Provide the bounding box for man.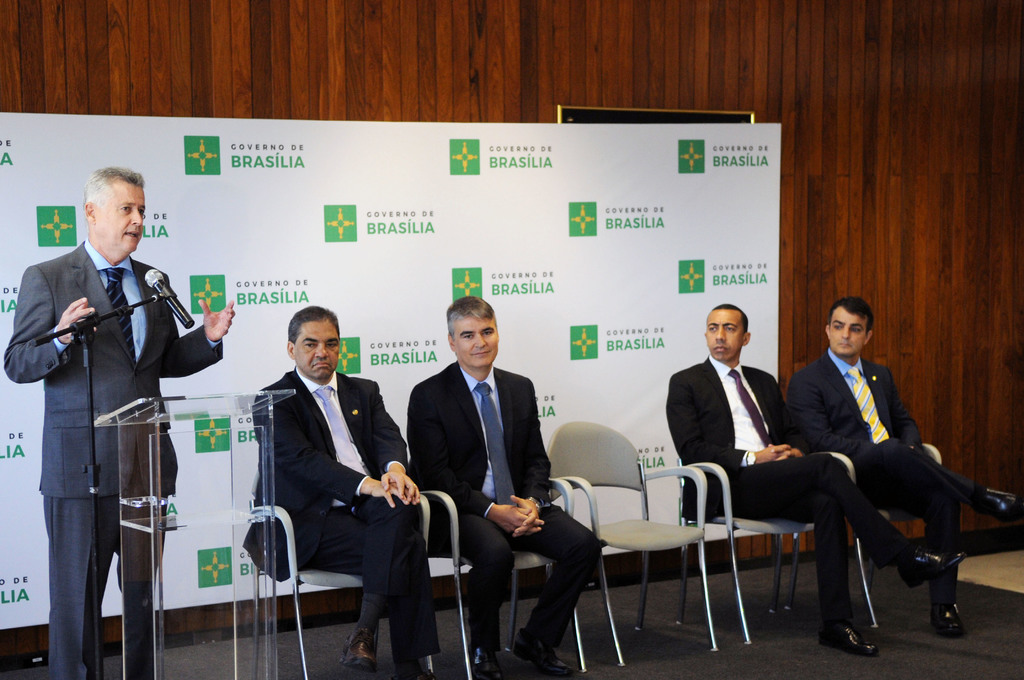
box=[407, 296, 600, 679].
